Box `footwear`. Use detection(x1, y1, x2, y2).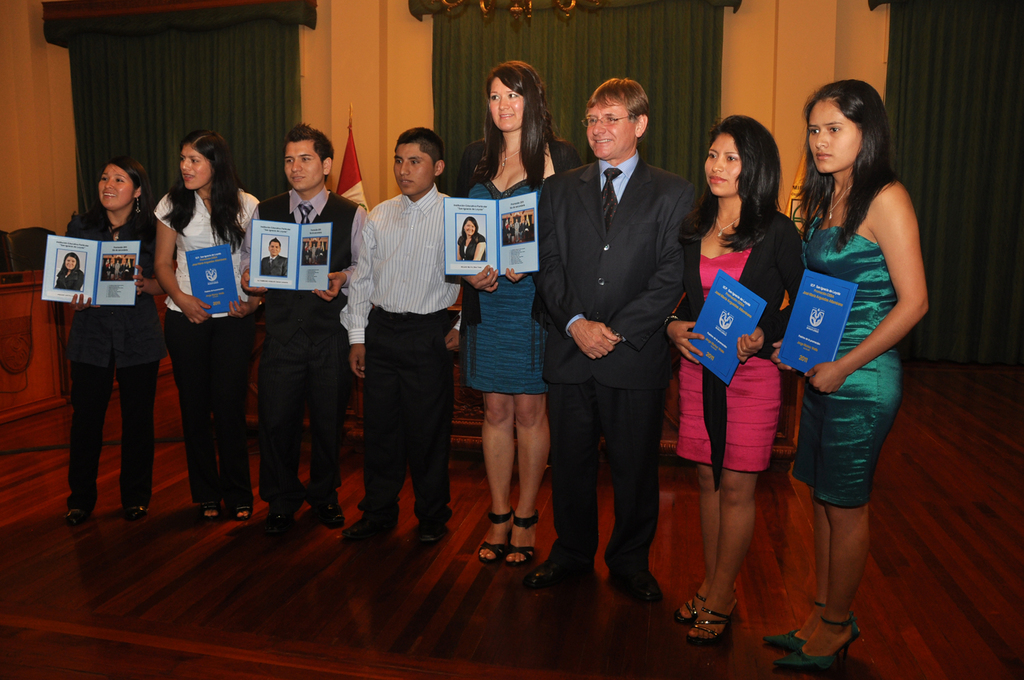
detection(475, 505, 512, 563).
